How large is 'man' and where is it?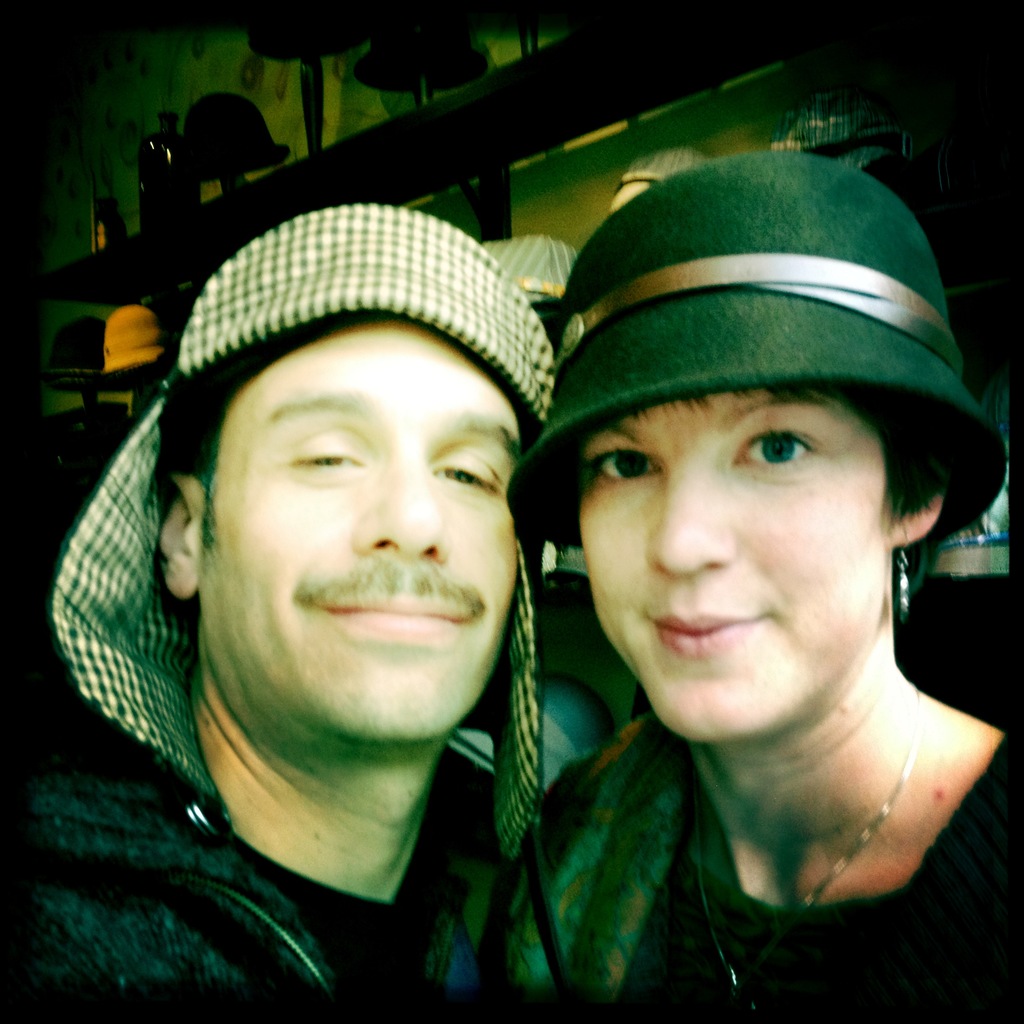
Bounding box: [x1=36, y1=170, x2=718, y2=993].
